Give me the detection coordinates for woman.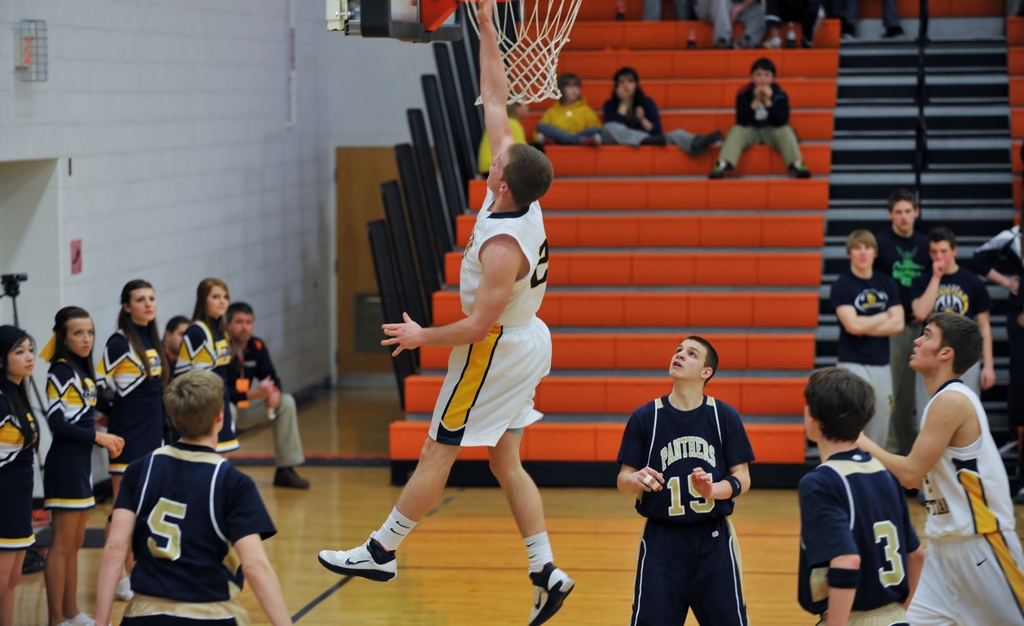
left=167, top=276, right=238, bottom=456.
